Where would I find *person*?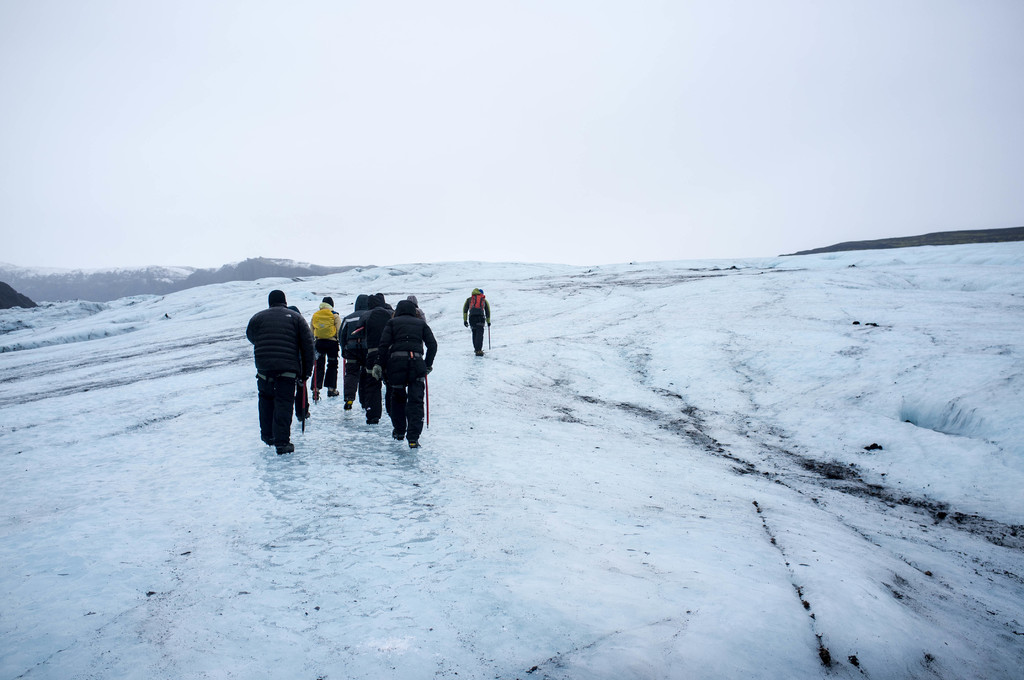
At l=308, t=297, r=342, b=403.
